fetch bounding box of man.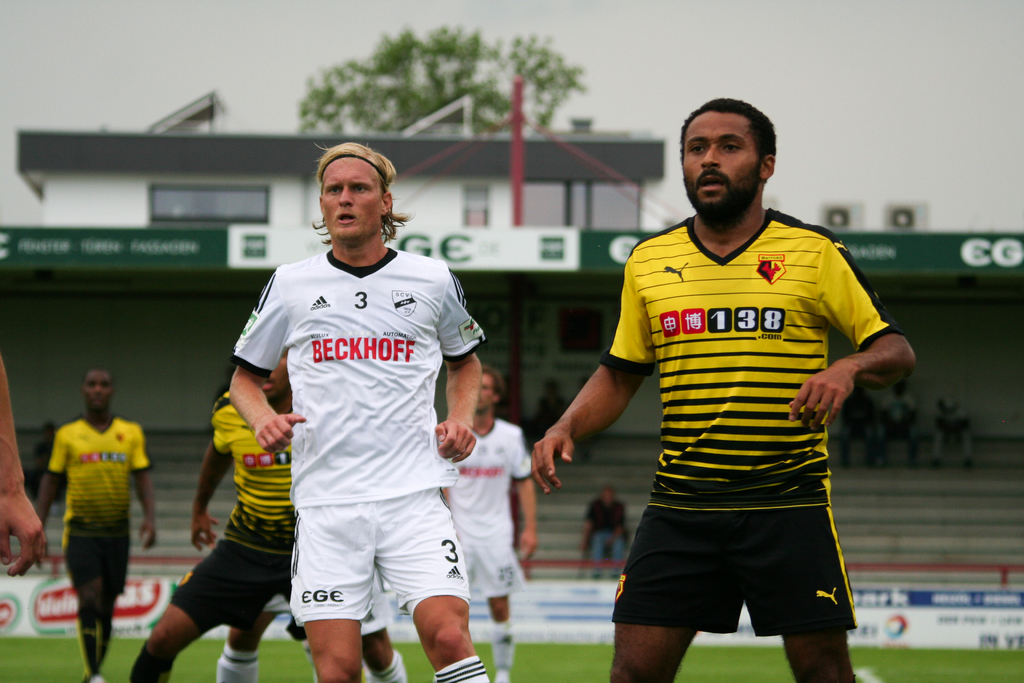
Bbox: (left=125, top=339, right=298, bottom=682).
